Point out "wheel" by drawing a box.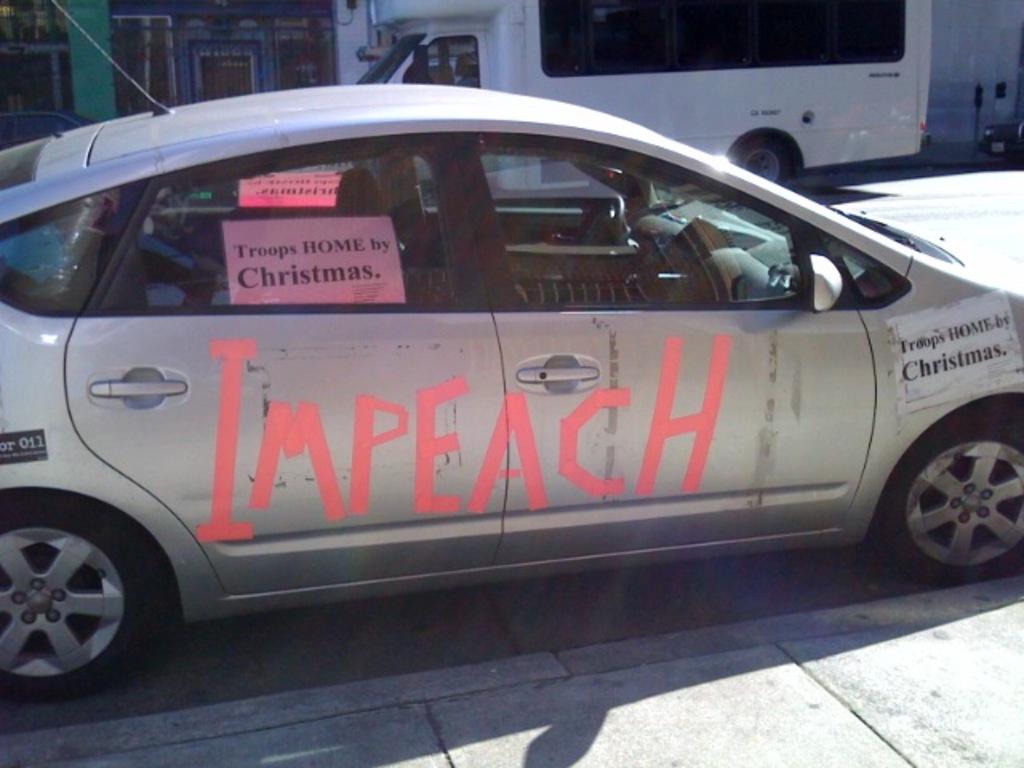
{"x1": 0, "y1": 499, "x2": 174, "y2": 699}.
